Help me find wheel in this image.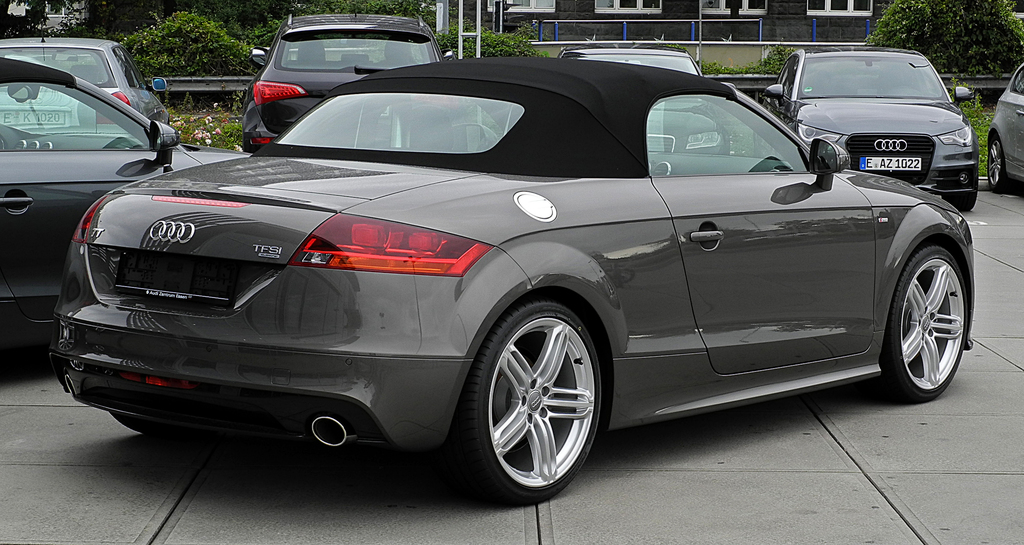
Found it: [879,241,970,403].
